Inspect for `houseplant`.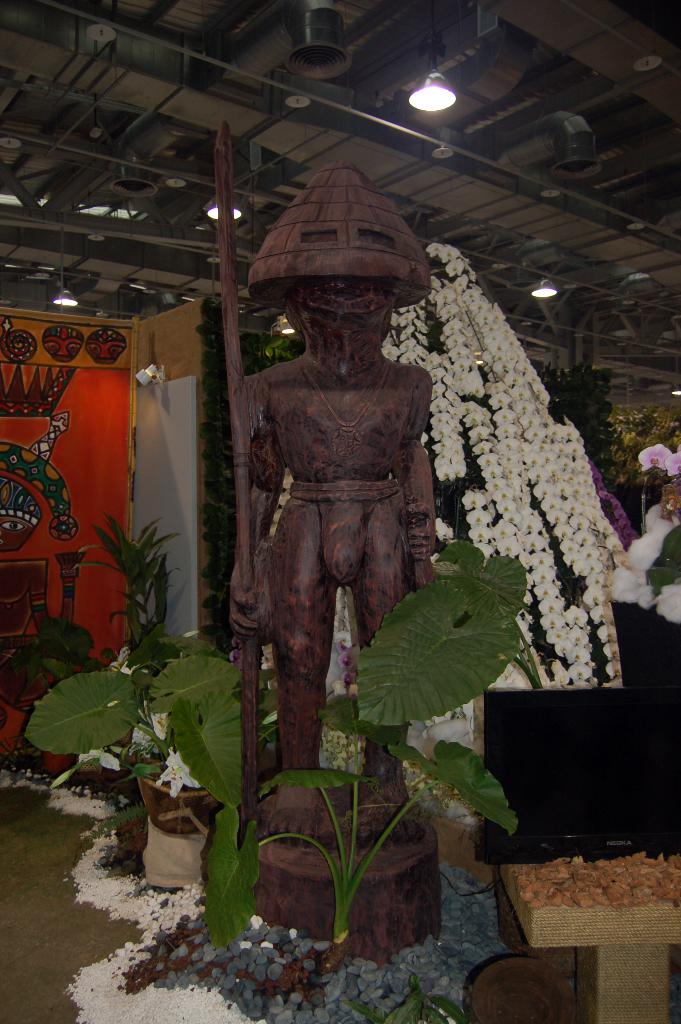
Inspection: x1=233, y1=538, x2=530, y2=1023.
